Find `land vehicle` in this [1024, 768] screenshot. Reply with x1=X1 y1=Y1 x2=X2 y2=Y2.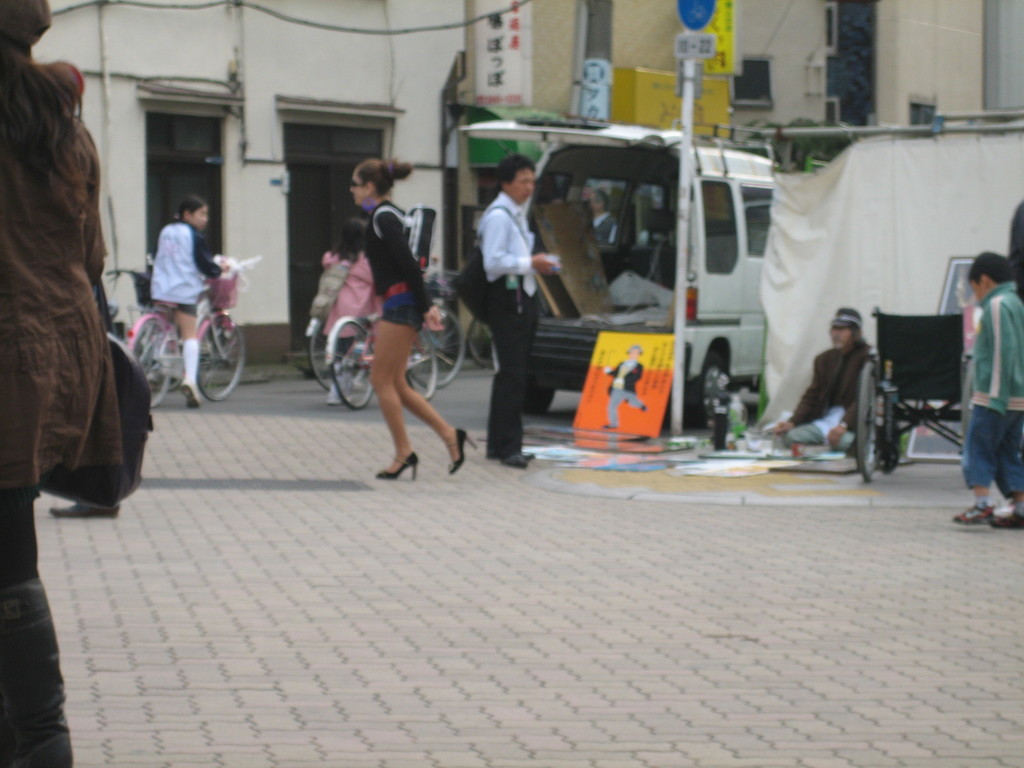
x1=296 y1=299 x2=468 y2=383.
